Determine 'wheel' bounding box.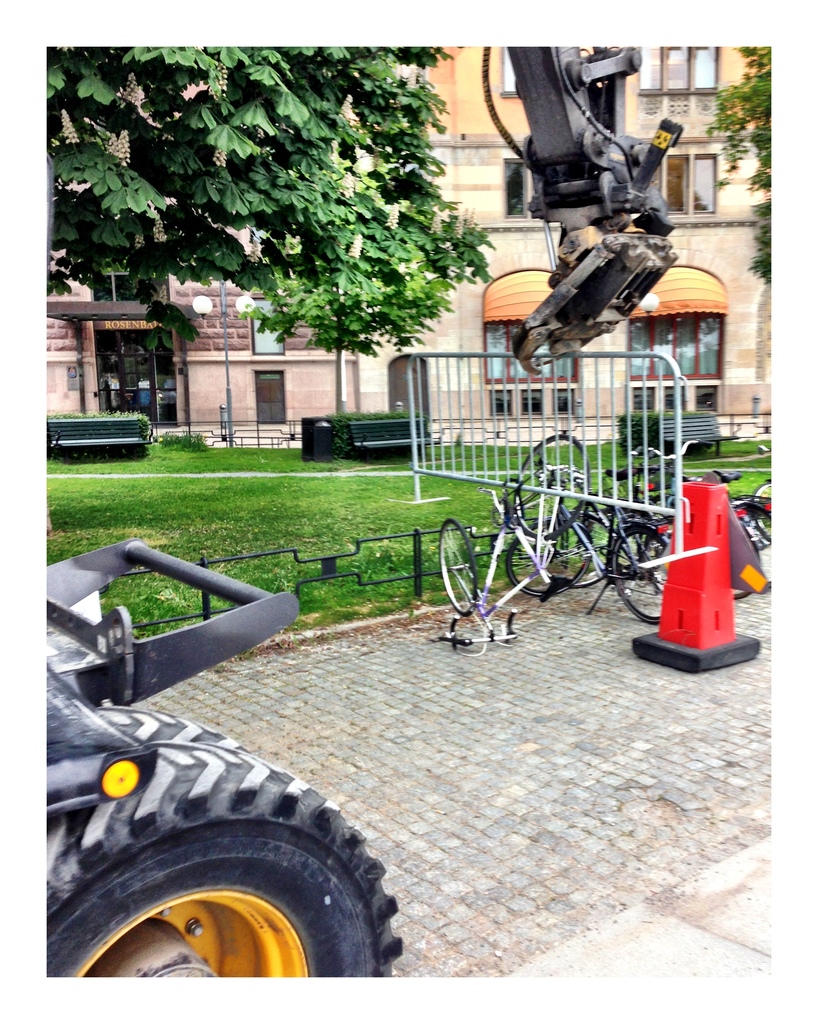
Determined: [66,723,365,997].
